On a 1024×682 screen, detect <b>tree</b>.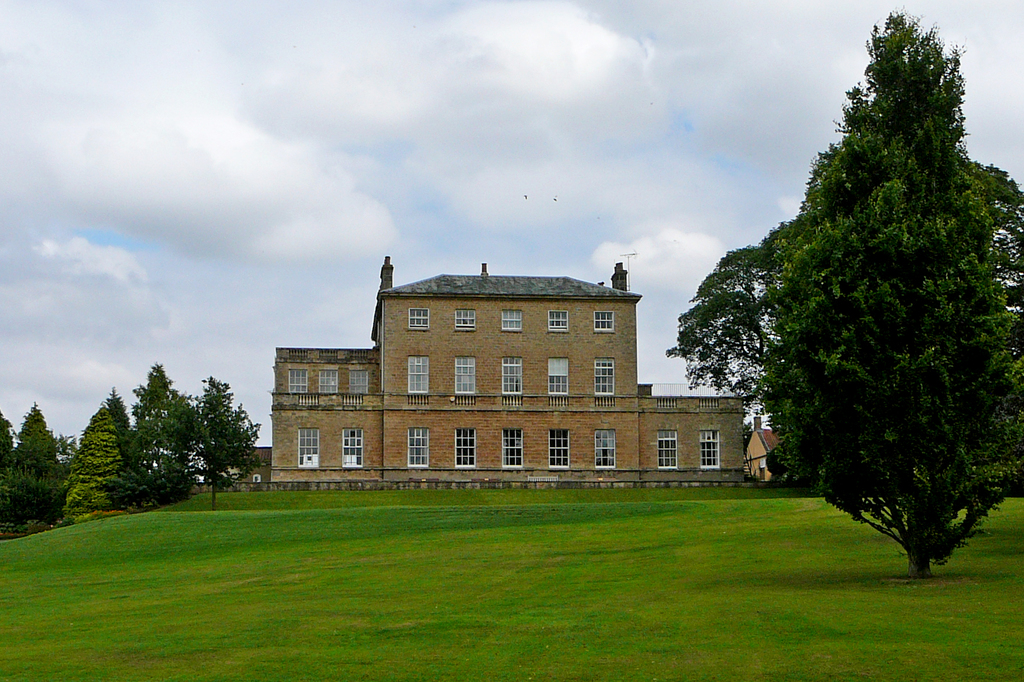
[0, 415, 13, 476].
